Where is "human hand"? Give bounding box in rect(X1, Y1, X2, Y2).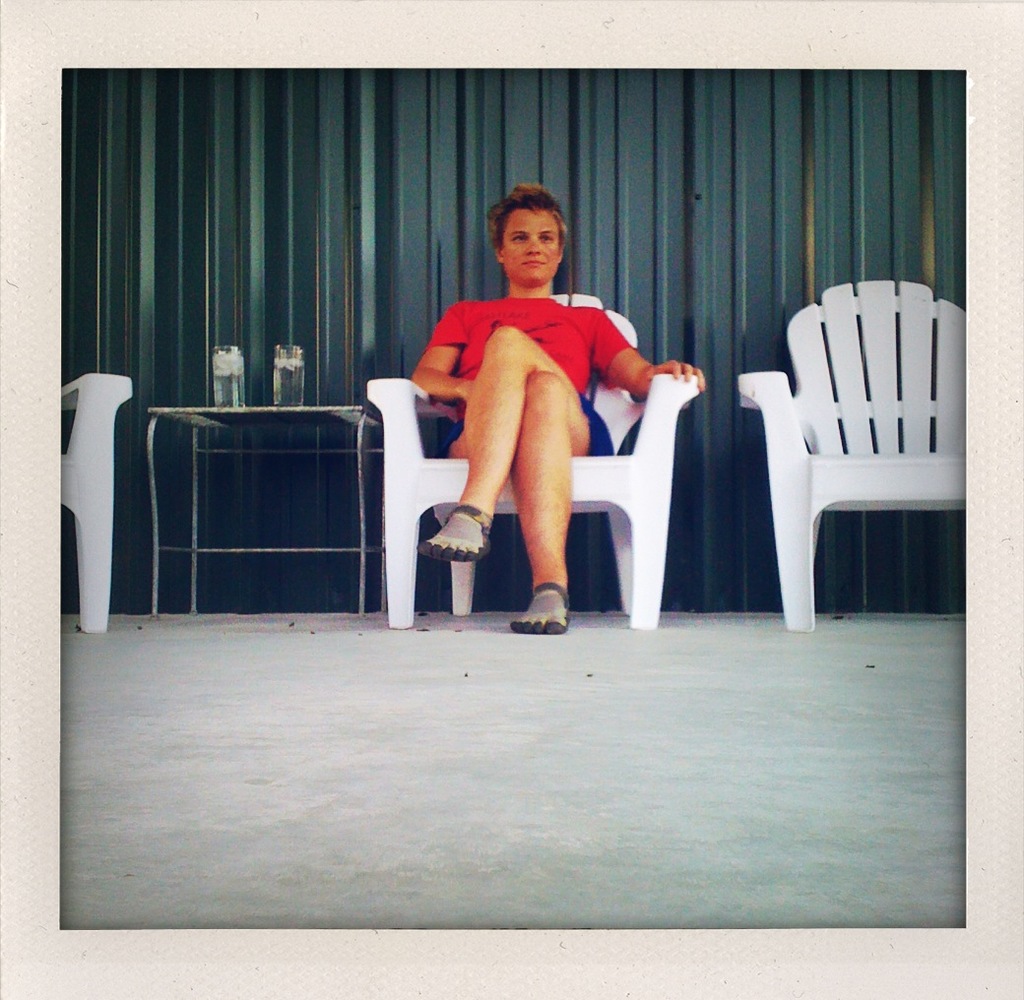
rect(646, 360, 704, 389).
